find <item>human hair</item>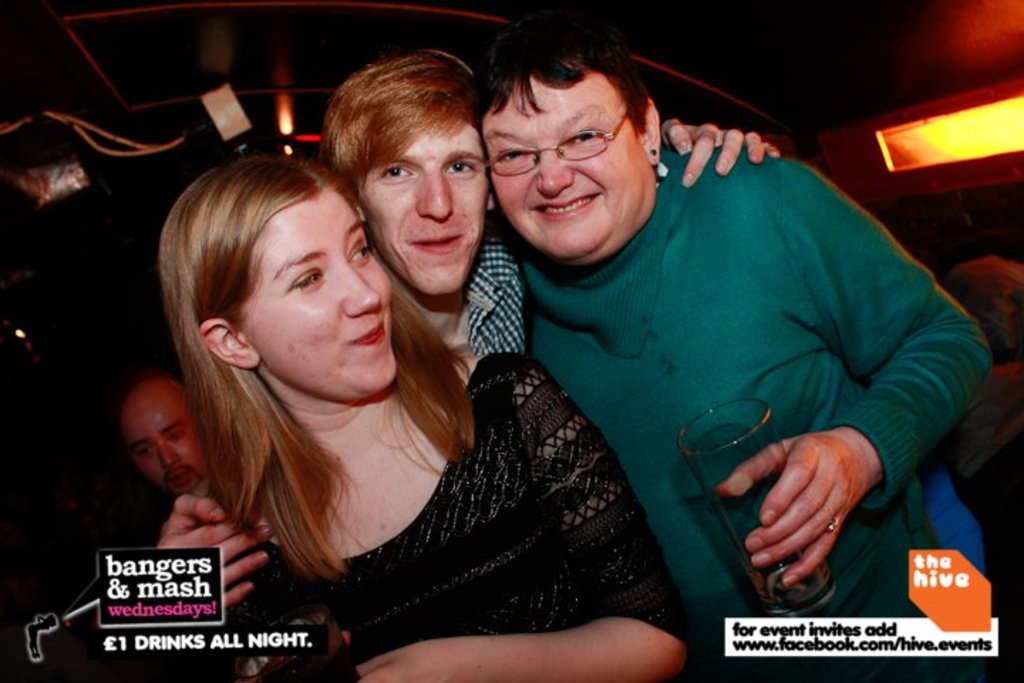
BBox(161, 138, 393, 535)
